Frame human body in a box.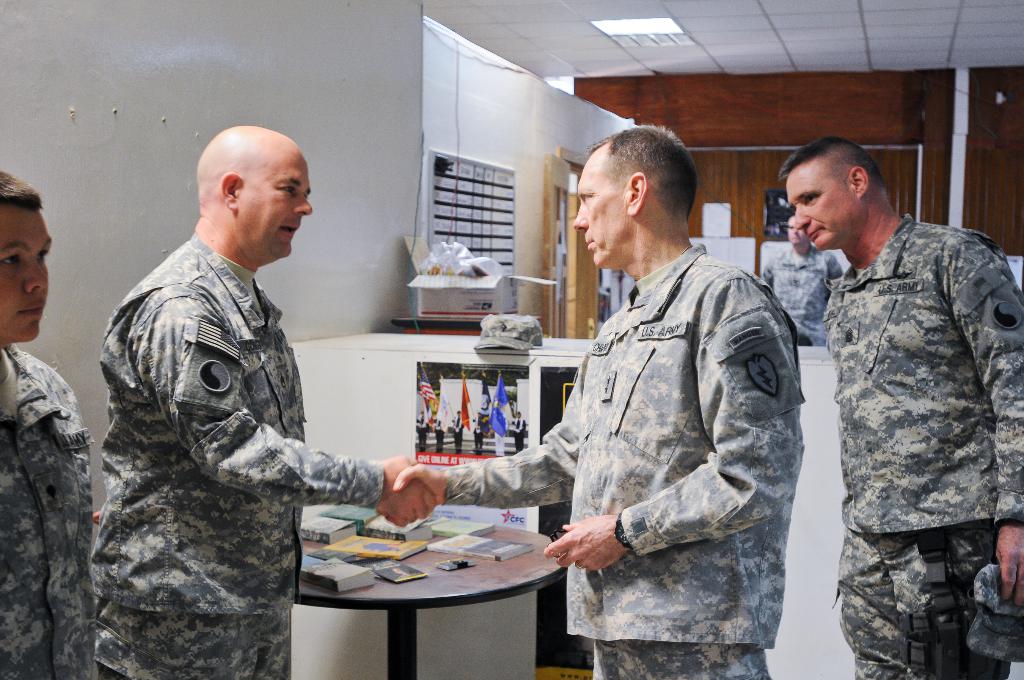
<bbox>5, 346, 125, 679</bbox>.
